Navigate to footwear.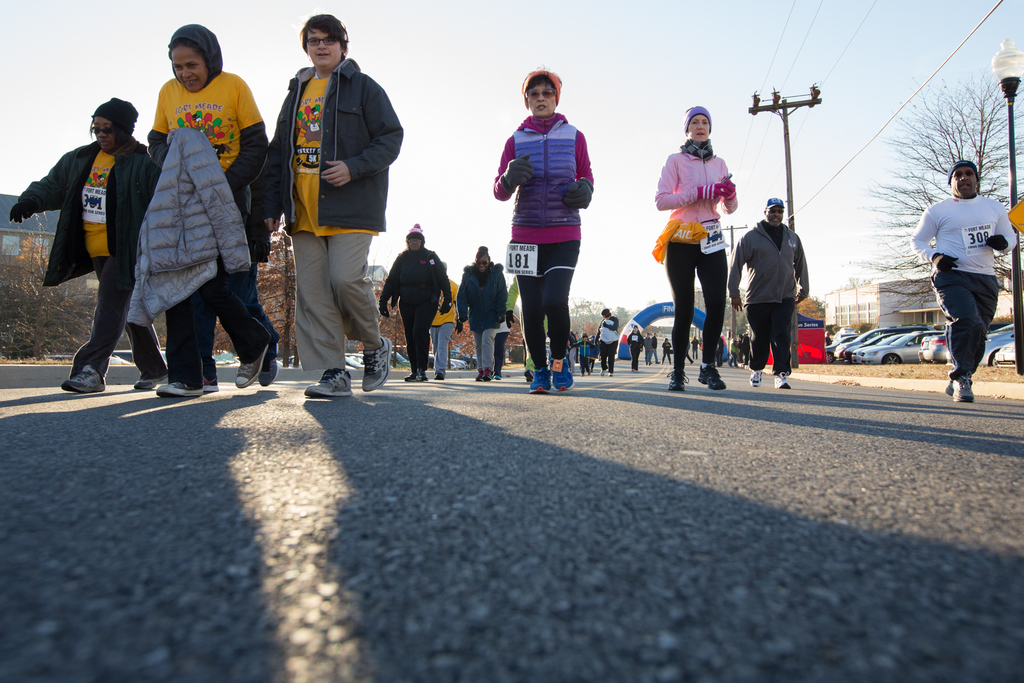
Navigation target: 609/372/615/377.
